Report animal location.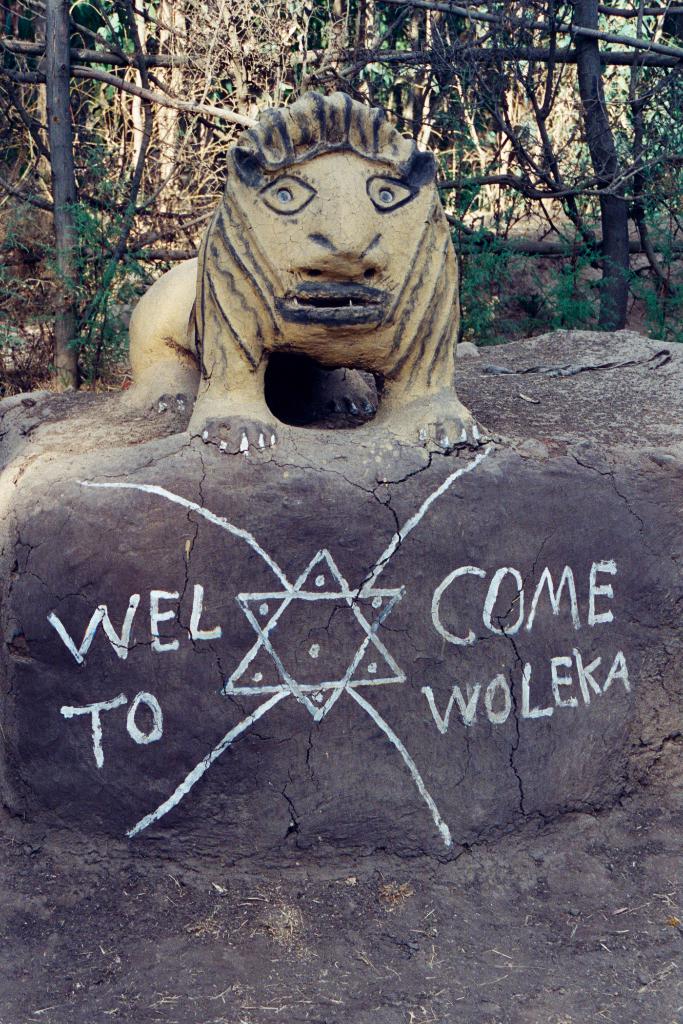
Report: bbox=(124, 90, 486, 452).
